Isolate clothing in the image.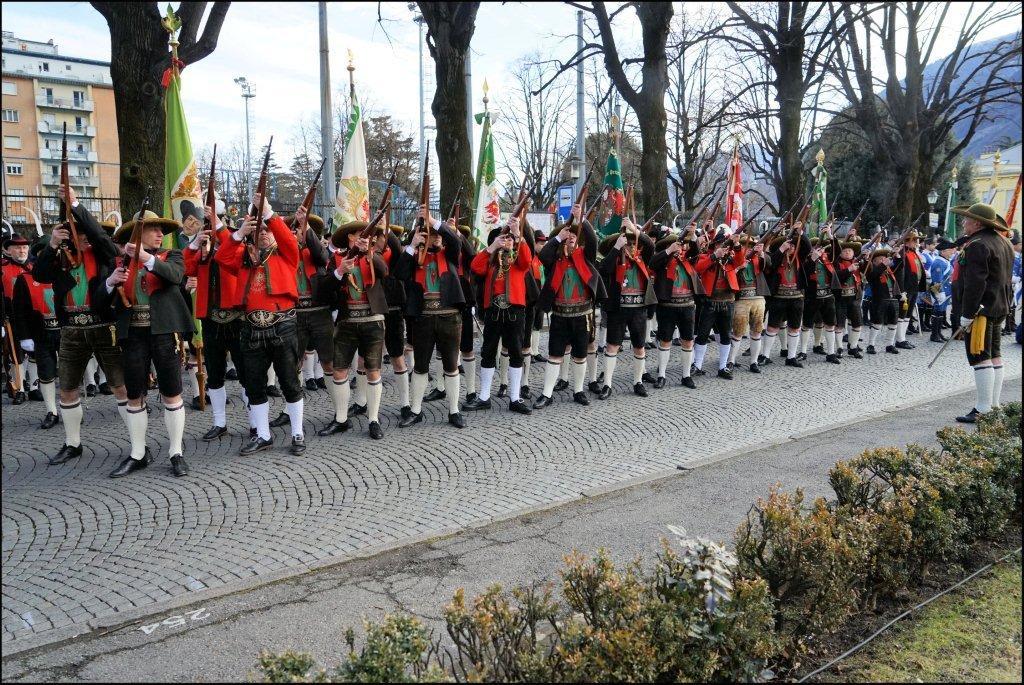
Isolated region: 210, 211, 297, 414.
